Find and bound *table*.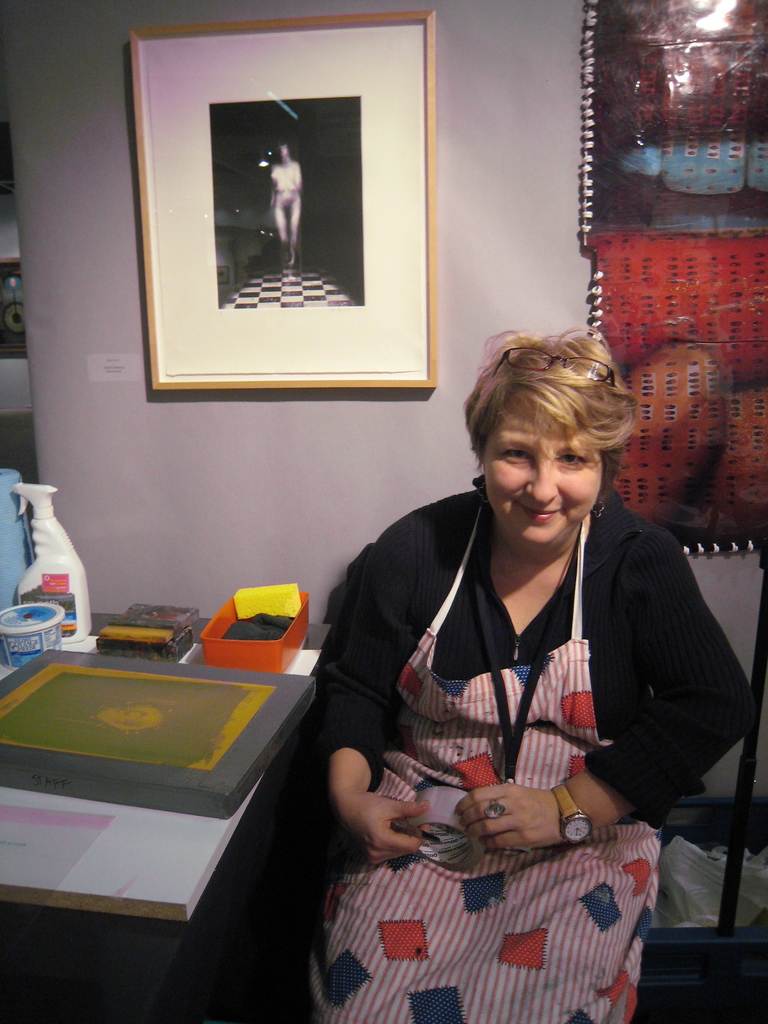
Bound: BBox(0, 573, 328, 993).
